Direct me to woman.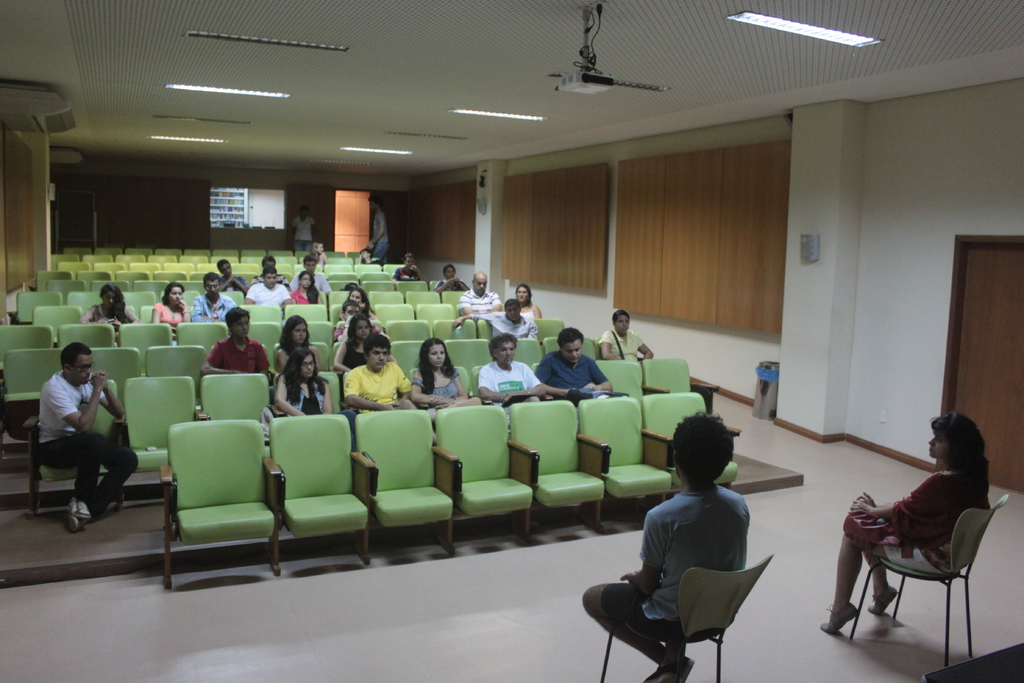
Direction: region(310, 243, 330, 267).
